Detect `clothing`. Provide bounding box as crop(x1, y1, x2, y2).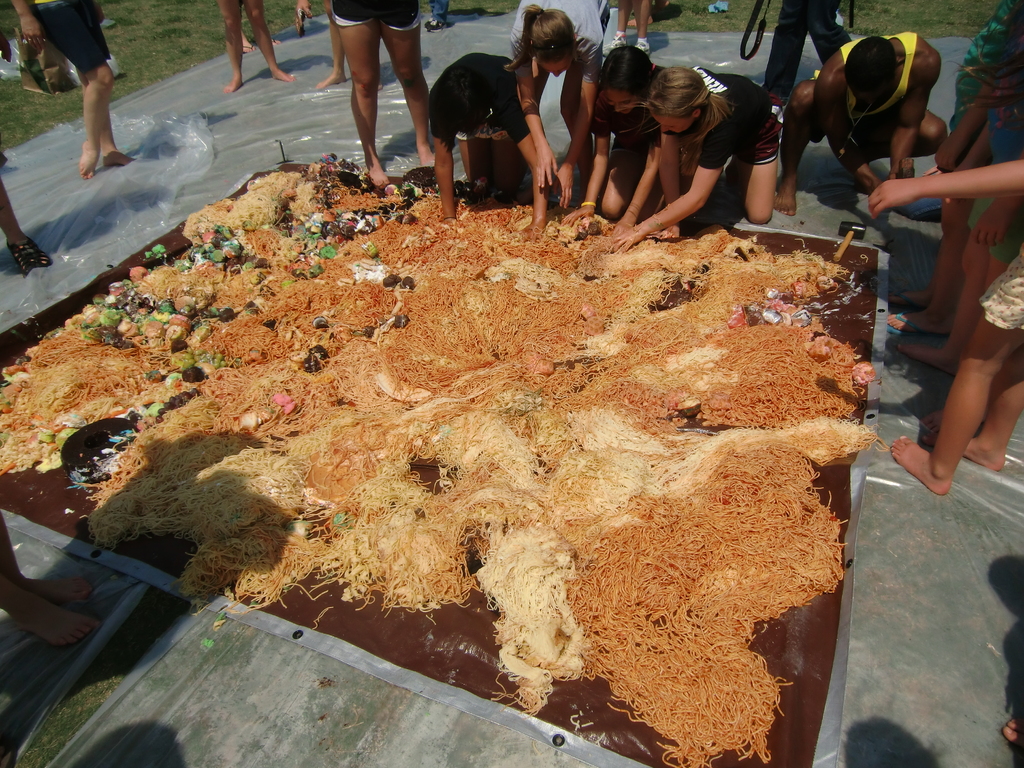
crop(973, 245, 1023, 339).
